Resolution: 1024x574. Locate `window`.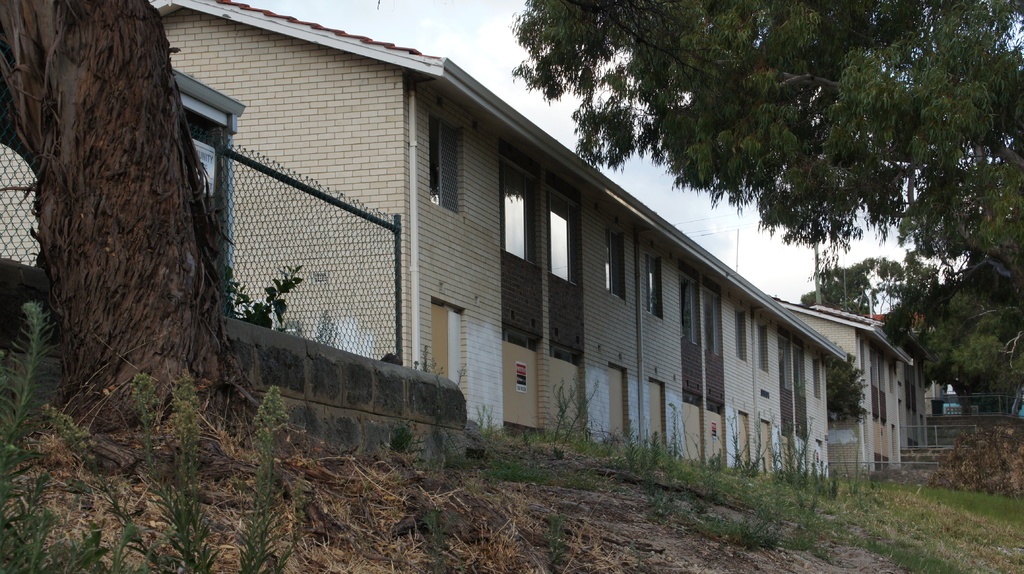
detection(603, 233, 625, 301).
